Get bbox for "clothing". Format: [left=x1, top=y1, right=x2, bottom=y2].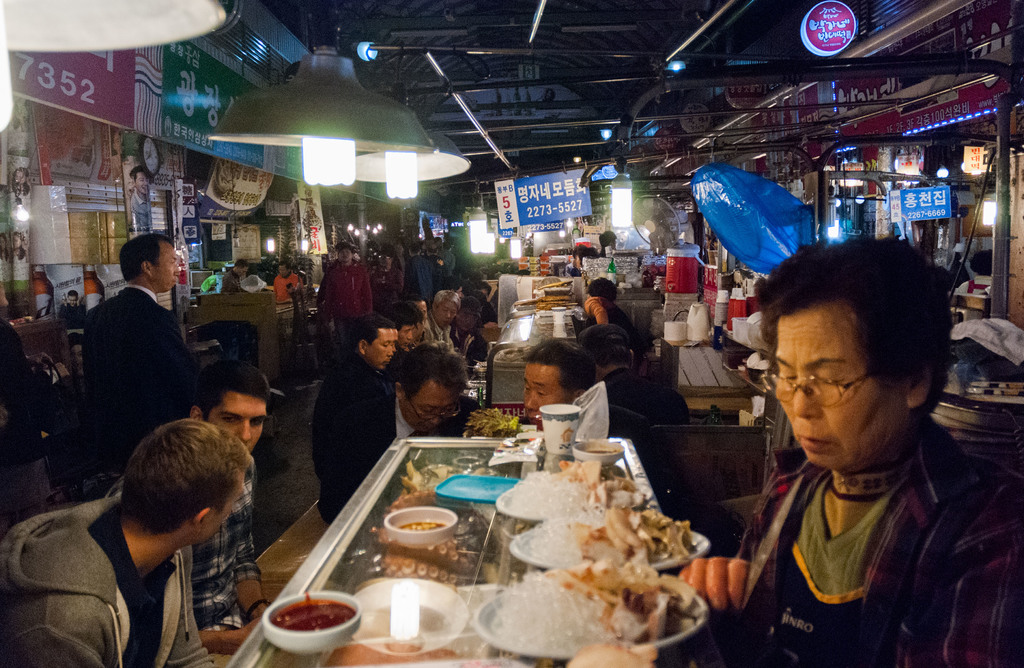
[left=194, top=465, right=259, bottom=667].
